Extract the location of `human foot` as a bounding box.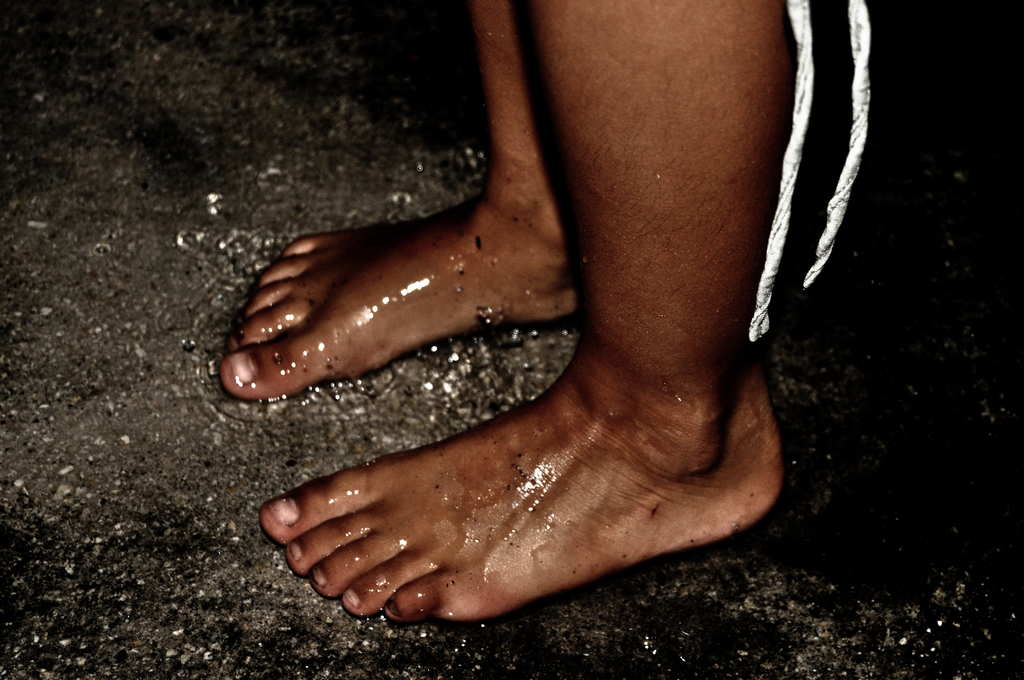
Rect(213, 170, 580, 405).
